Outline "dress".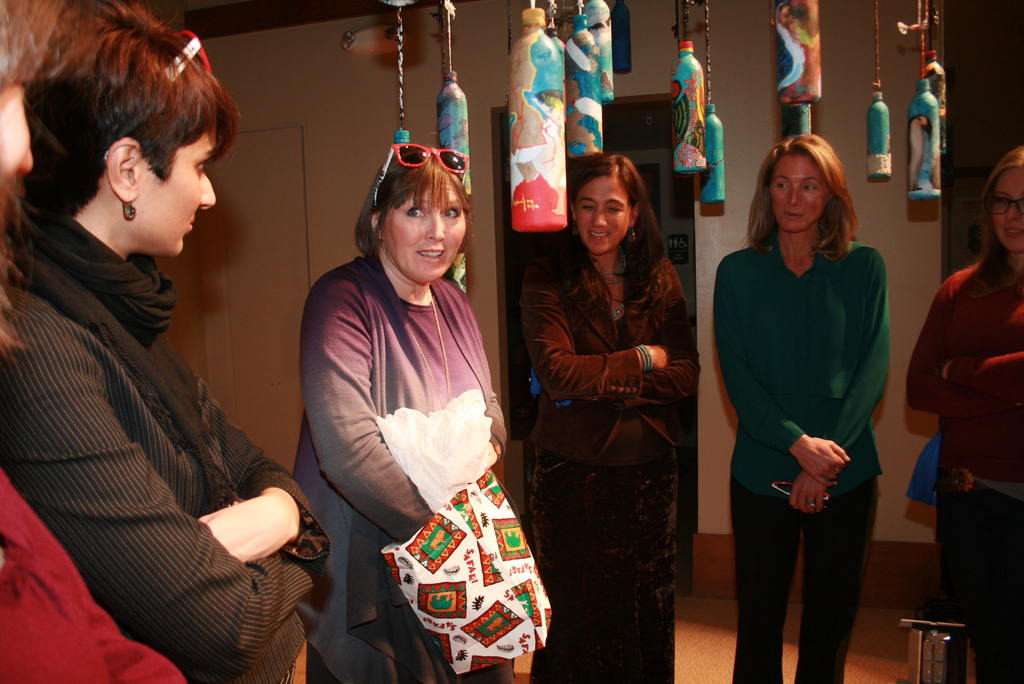
Outline: box=[523, 240, 701, 683].
